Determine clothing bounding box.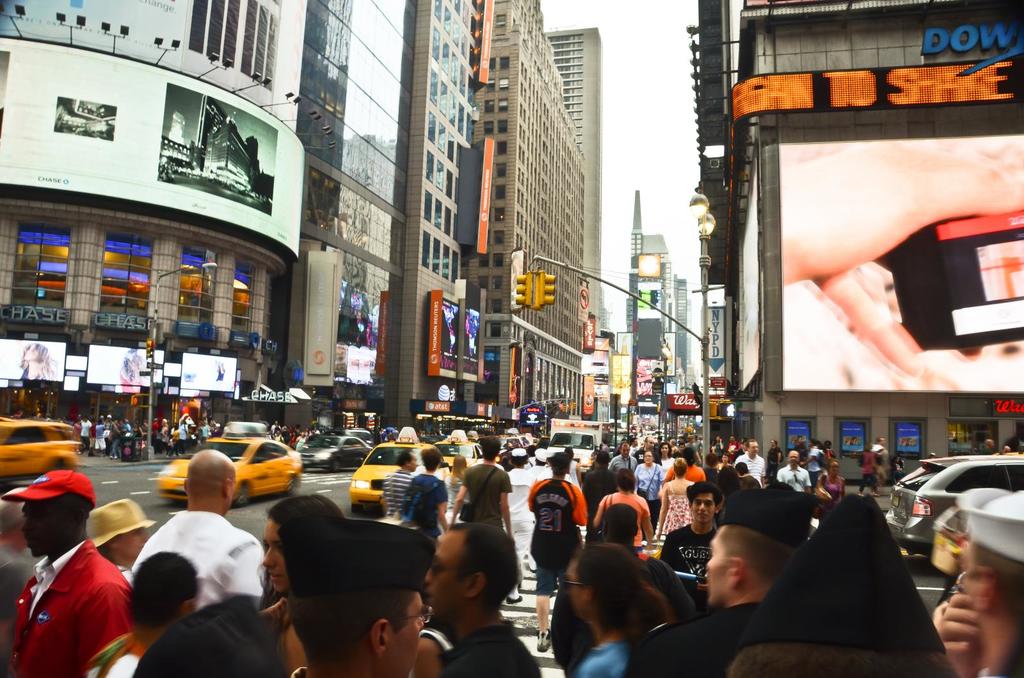
Determined: bbox=(737, 457, 772, 482).
